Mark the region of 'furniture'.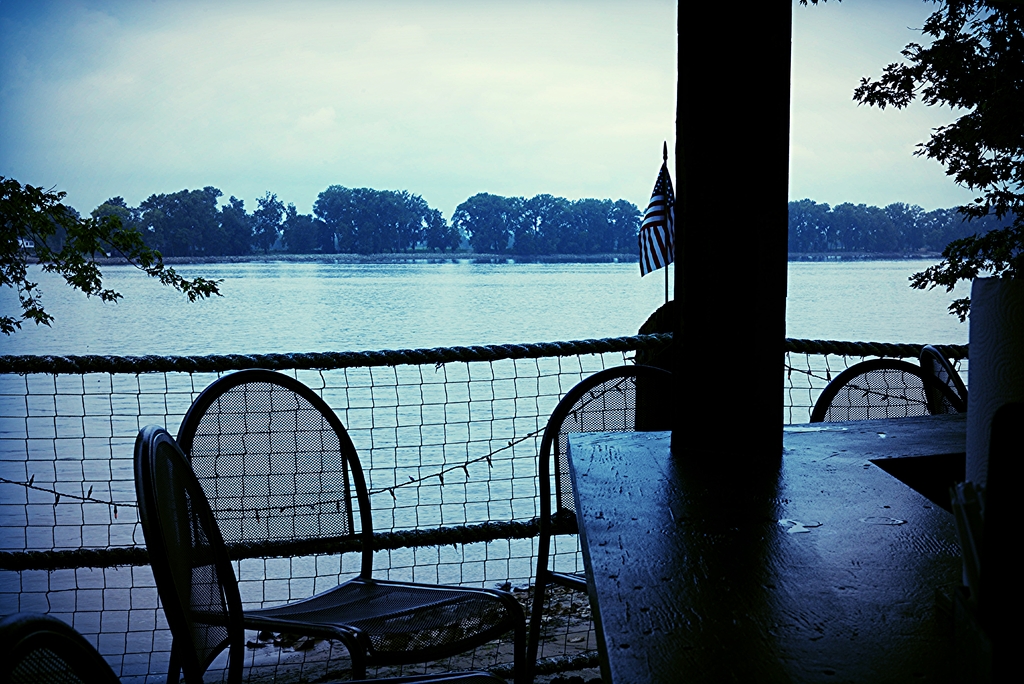
Region: box(133, 421, 244, 683).
